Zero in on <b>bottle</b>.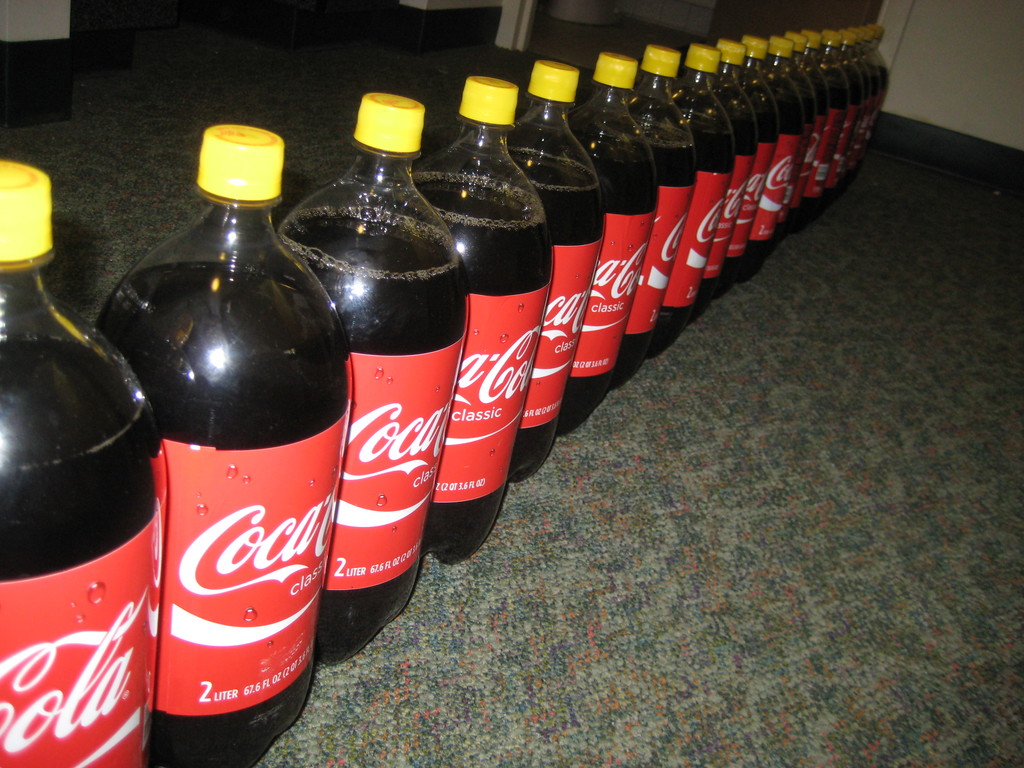
Zeroed in: box=[409, 76, 554, 563].
